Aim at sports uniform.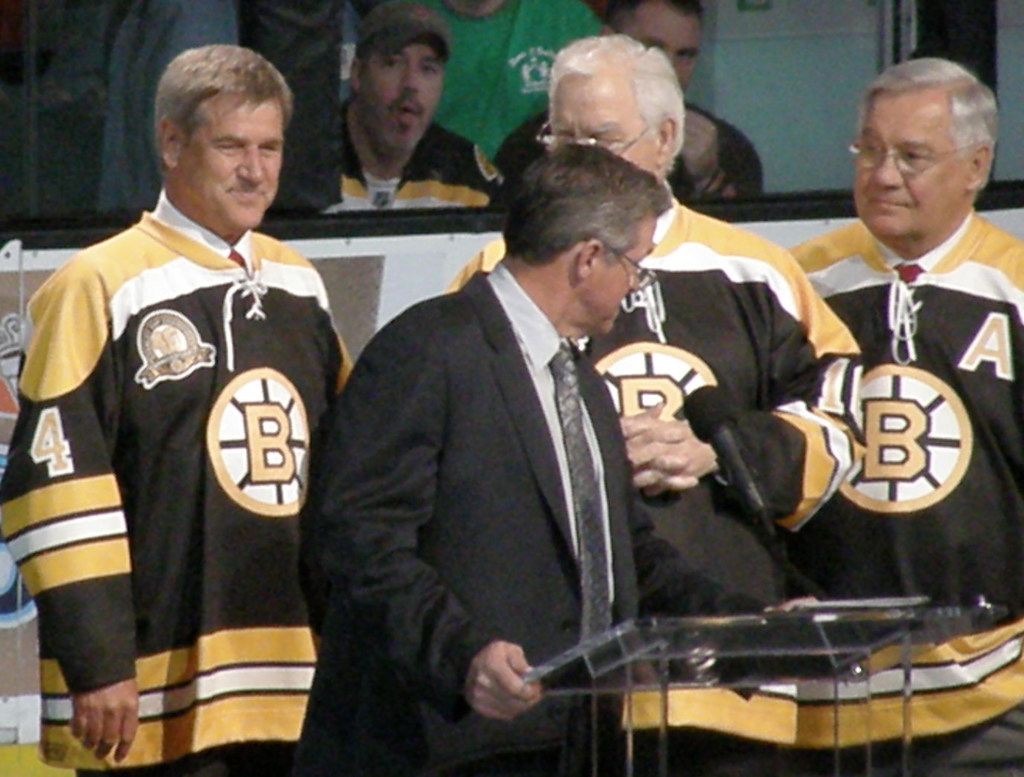
Aimed at 789/221/1023/776.
